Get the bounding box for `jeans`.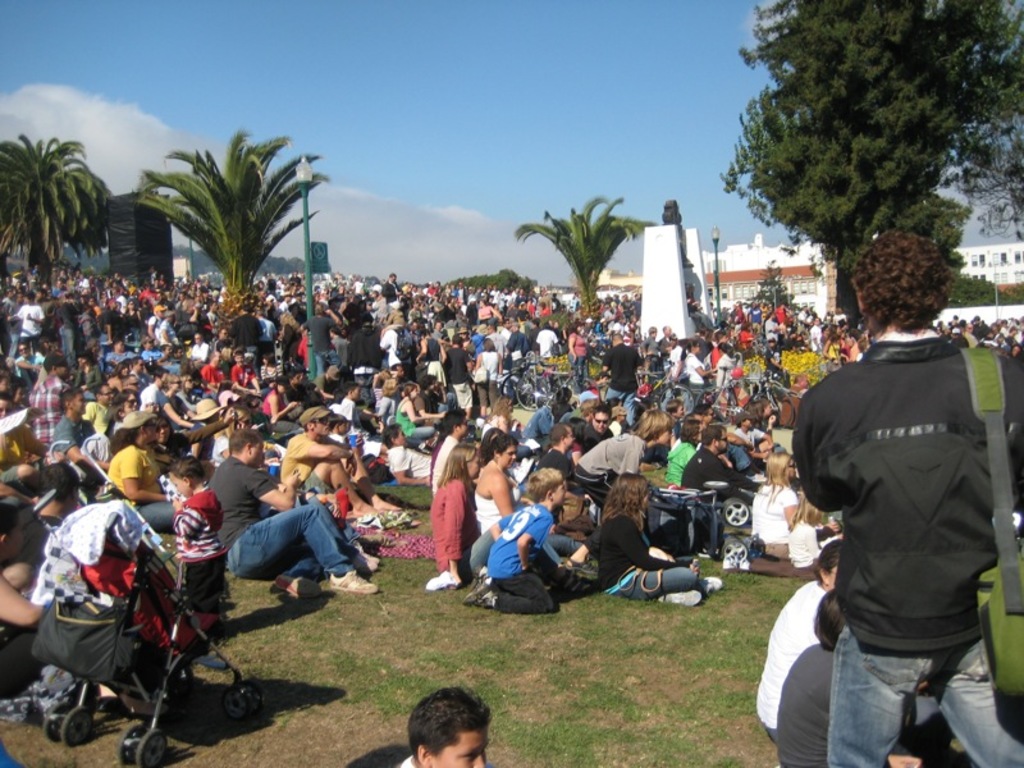
locate(225, 498, 356, 579).
